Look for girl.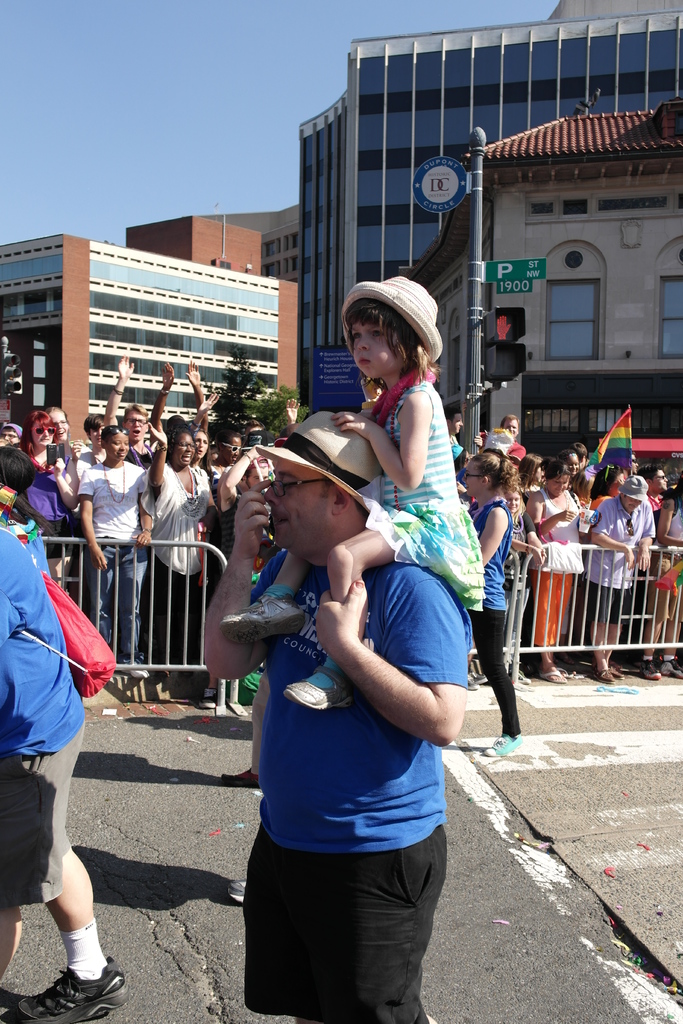
Found: {"left": 218, "top": 271, "right": 486, "bottom": 717}.
